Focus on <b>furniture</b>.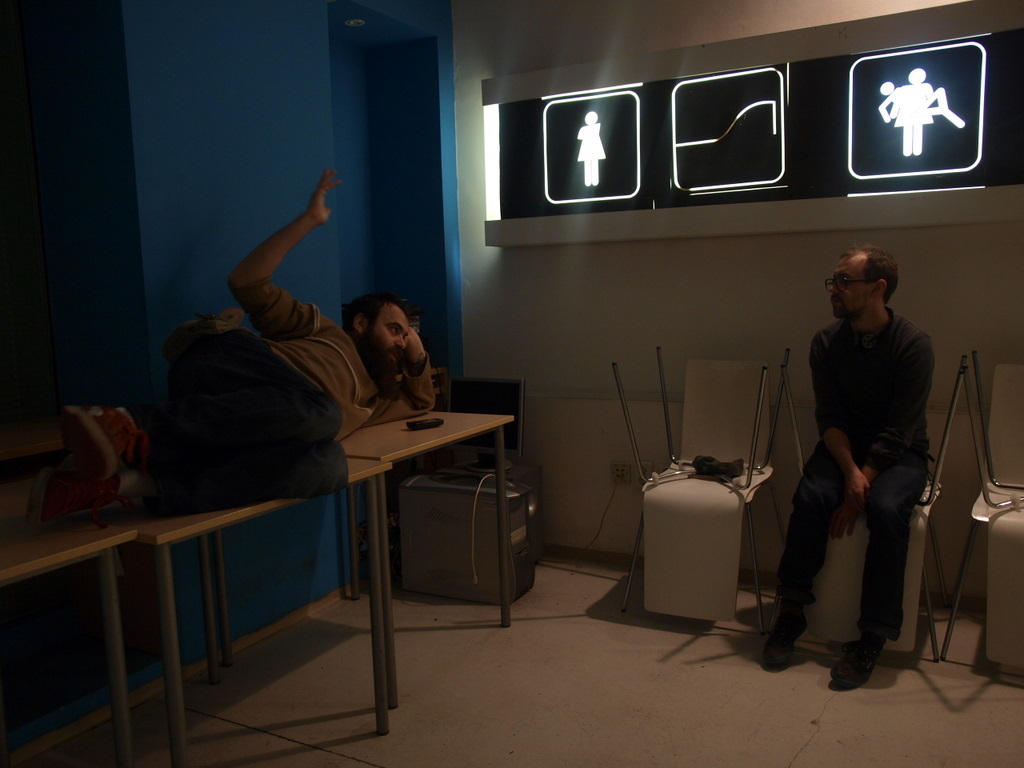
Focused at l=964, t=349, r=1023, b=669.
